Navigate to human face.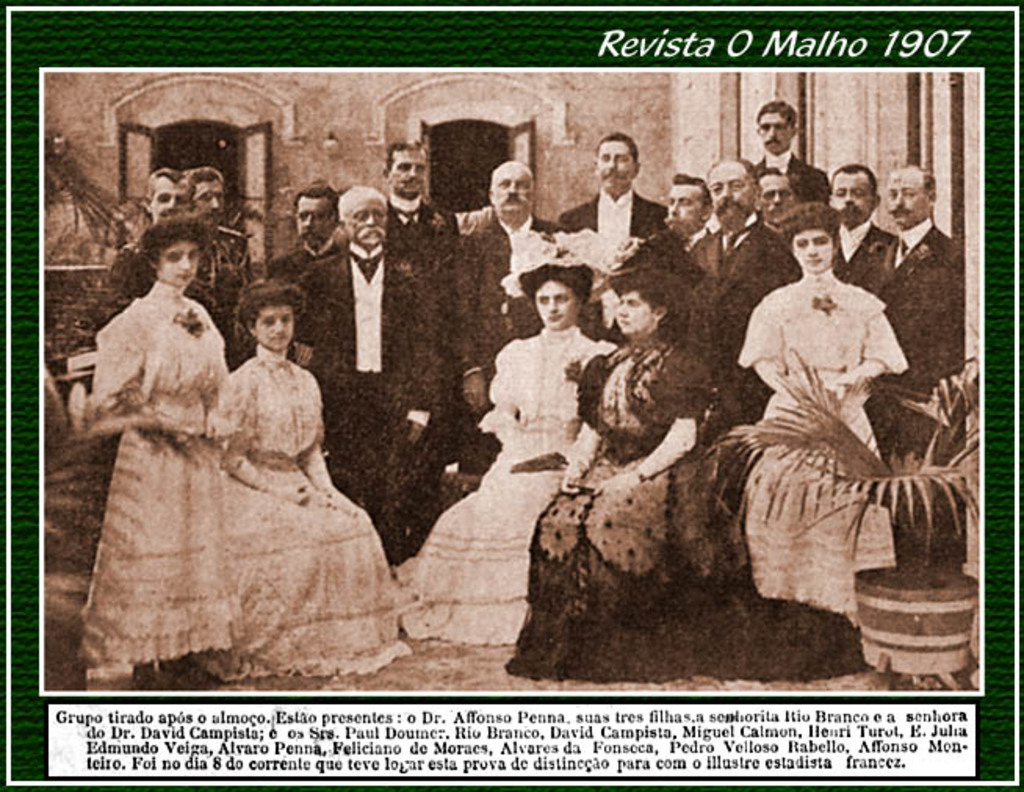
Navigation target: locate(667, 177, 697, 230).
